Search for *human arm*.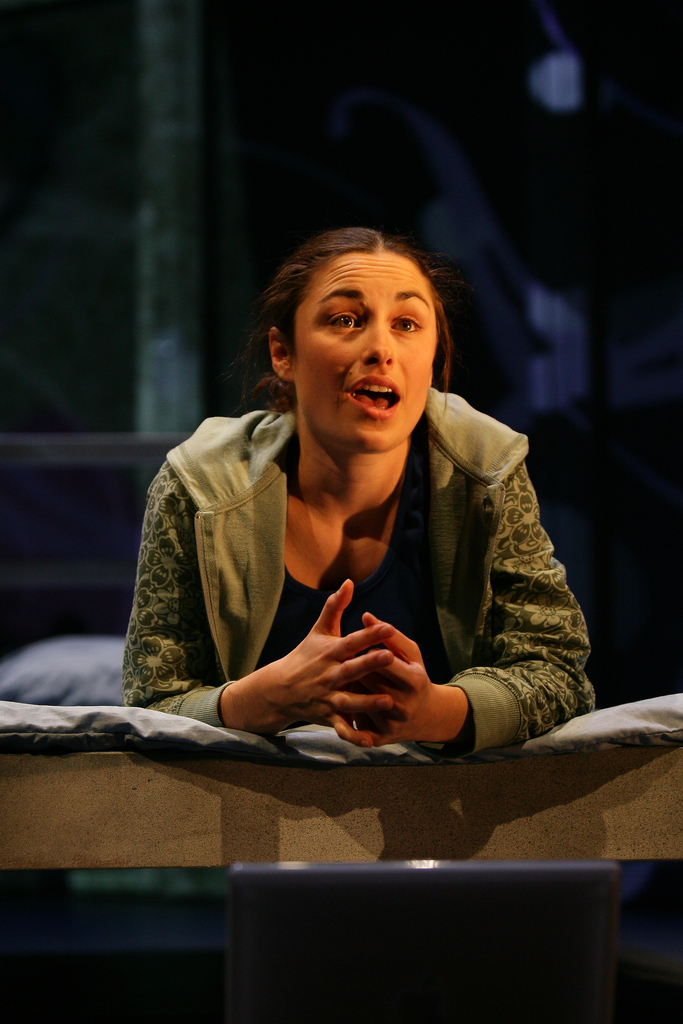
Found at box=[344, 461, 600, 764].
